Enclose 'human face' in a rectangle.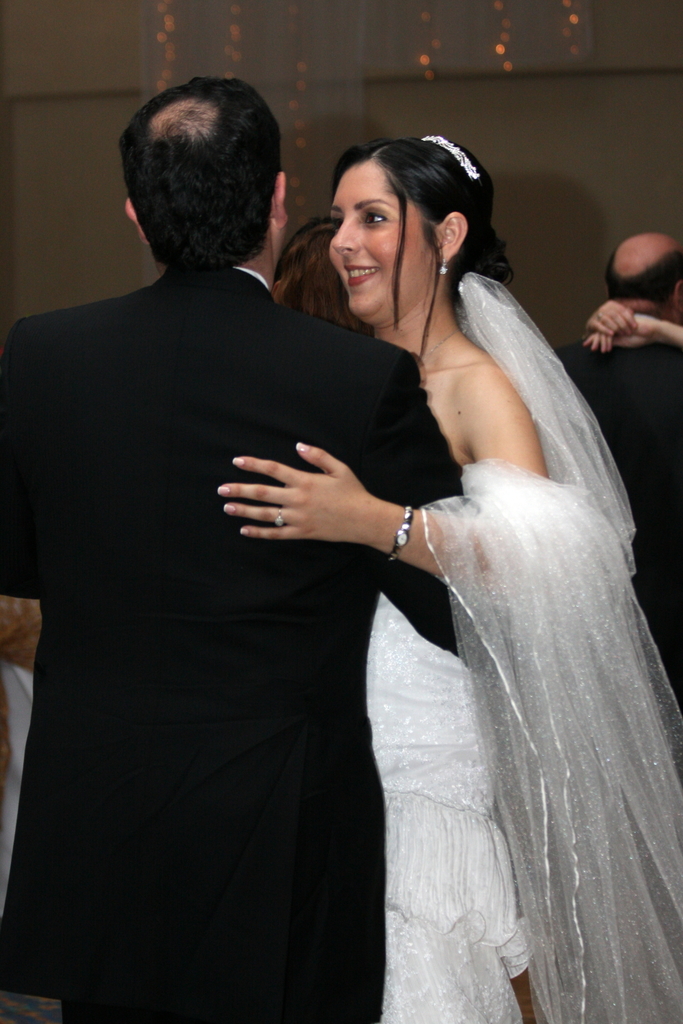
BBox(324, 169, 438, 323).
